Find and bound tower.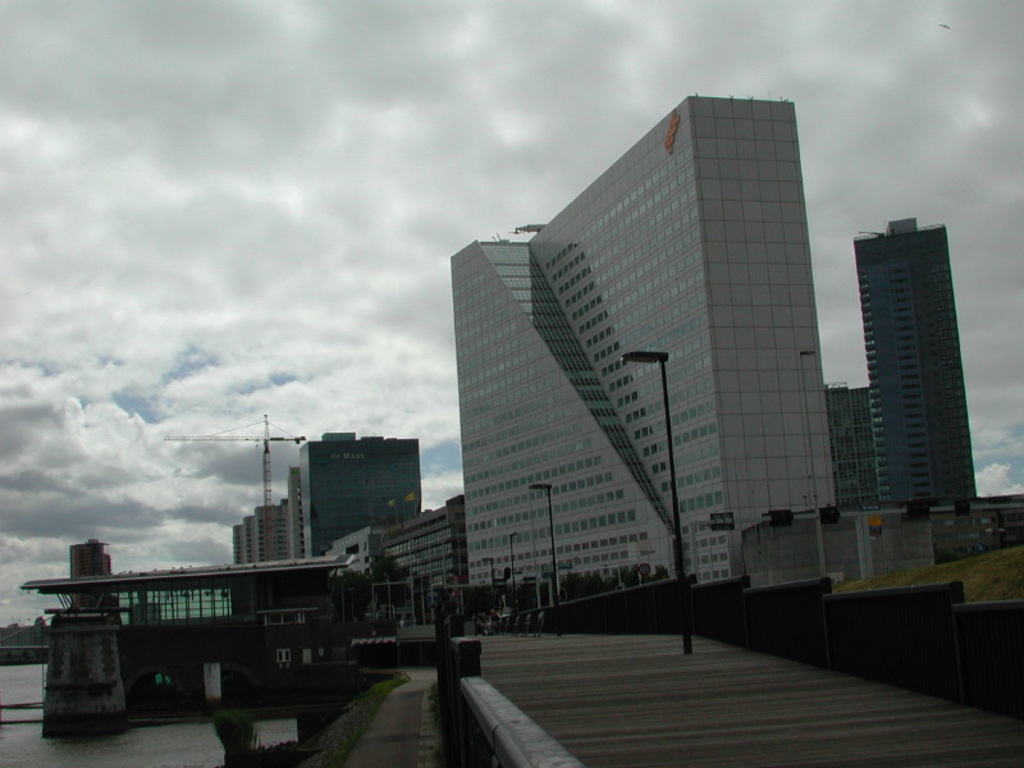
Bound: BBox(863, 218, 977, 511).
